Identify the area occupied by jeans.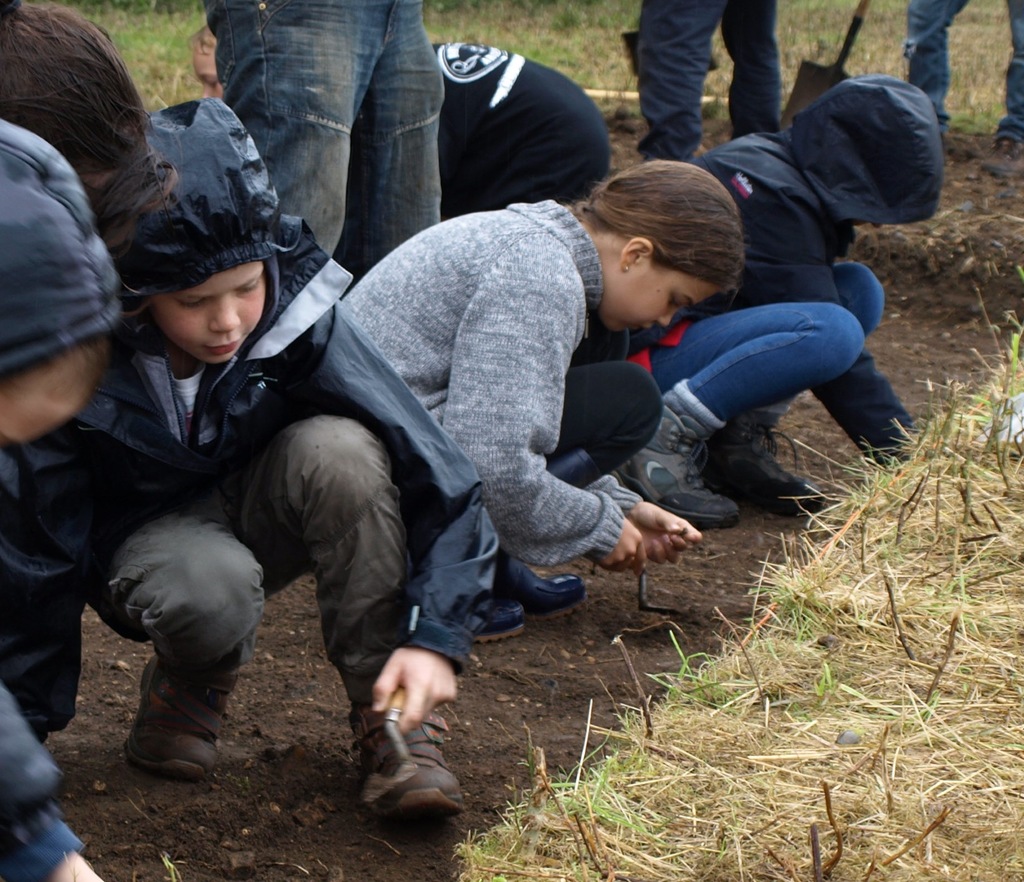
Area: {"left": 908, "top": 2, "right": 1023, "bottom": 144}.
